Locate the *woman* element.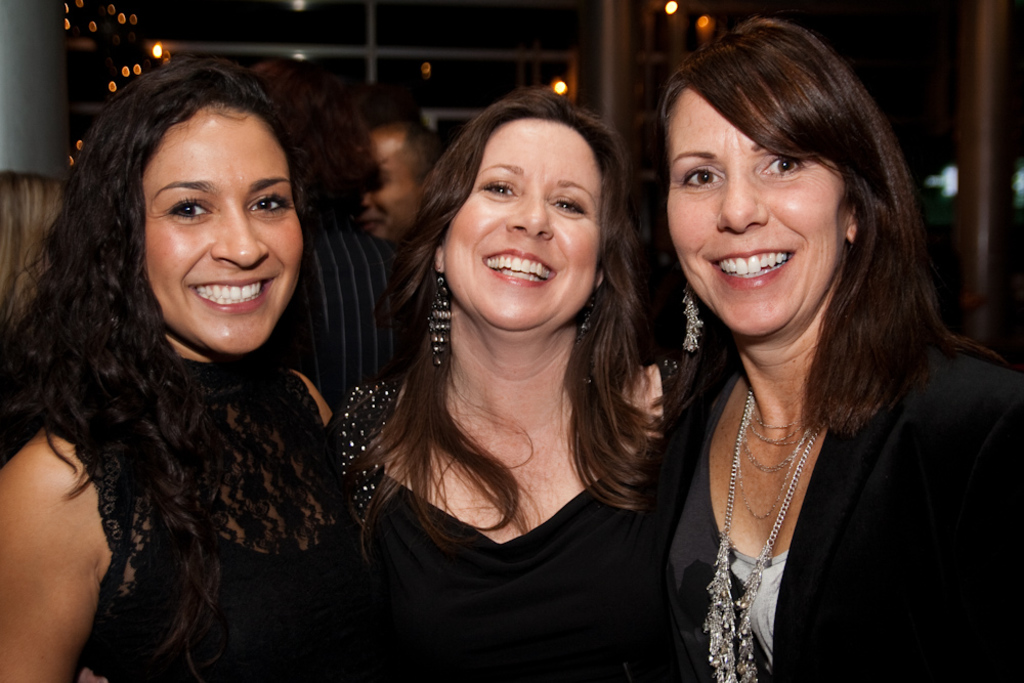
Element bbox: bbox=(0, 55, 358, 682).
